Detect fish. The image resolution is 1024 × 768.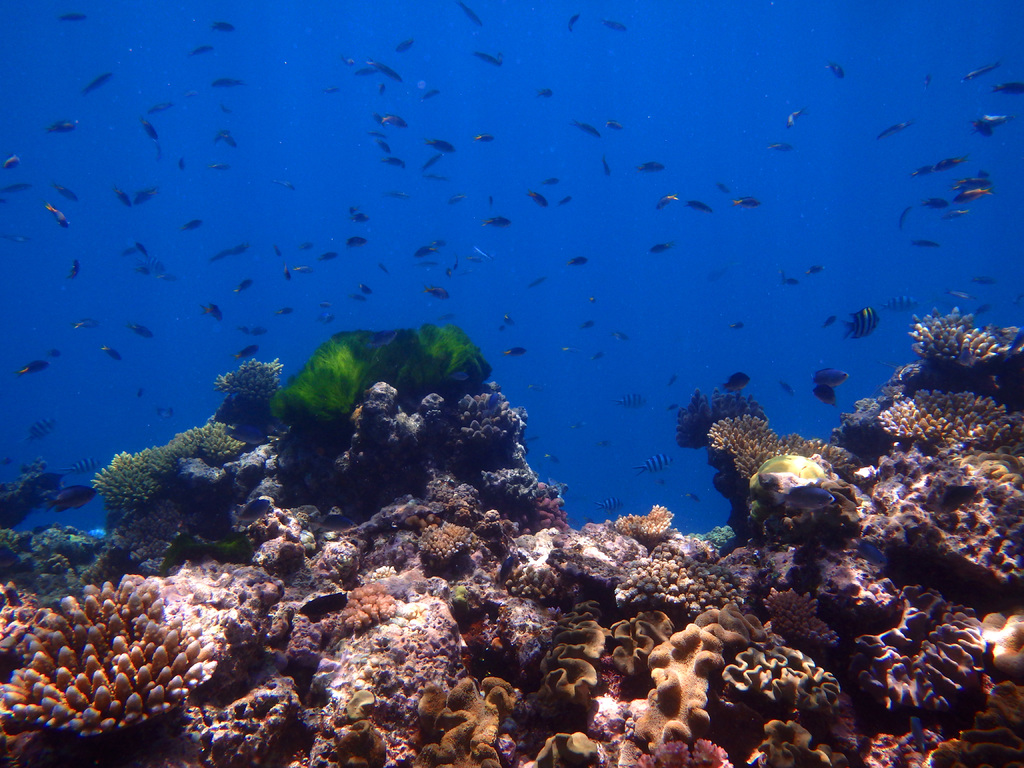
250,326,269,333.
